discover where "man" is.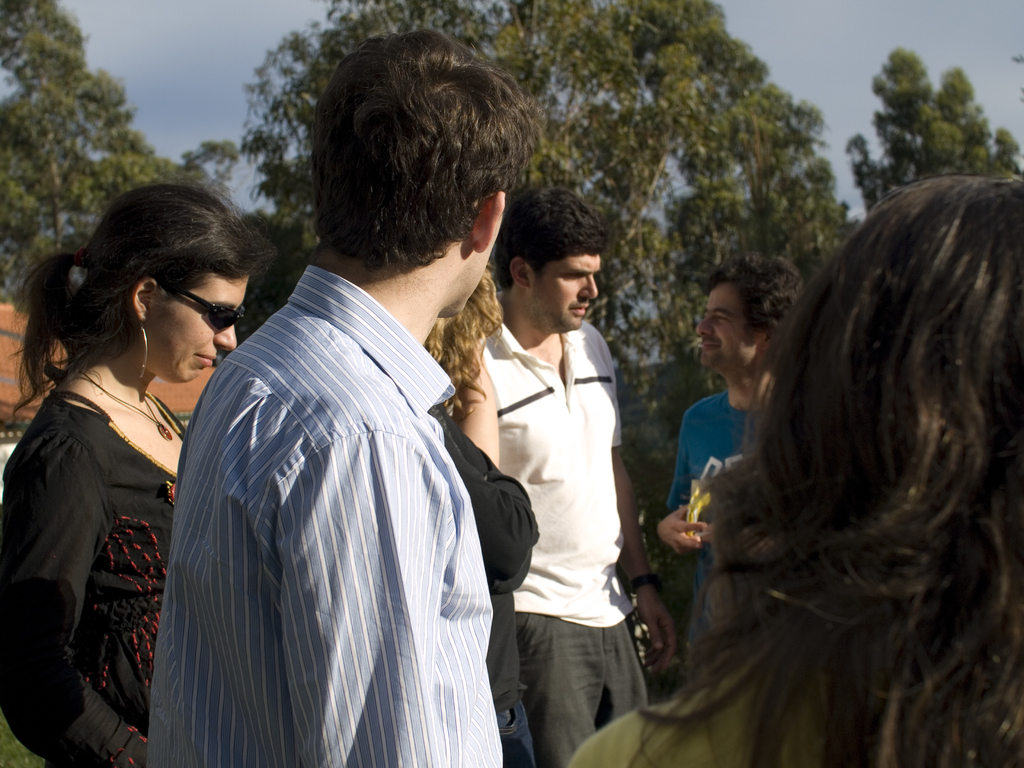
Discovered at <region>438, 190, 656, 712</region>.
